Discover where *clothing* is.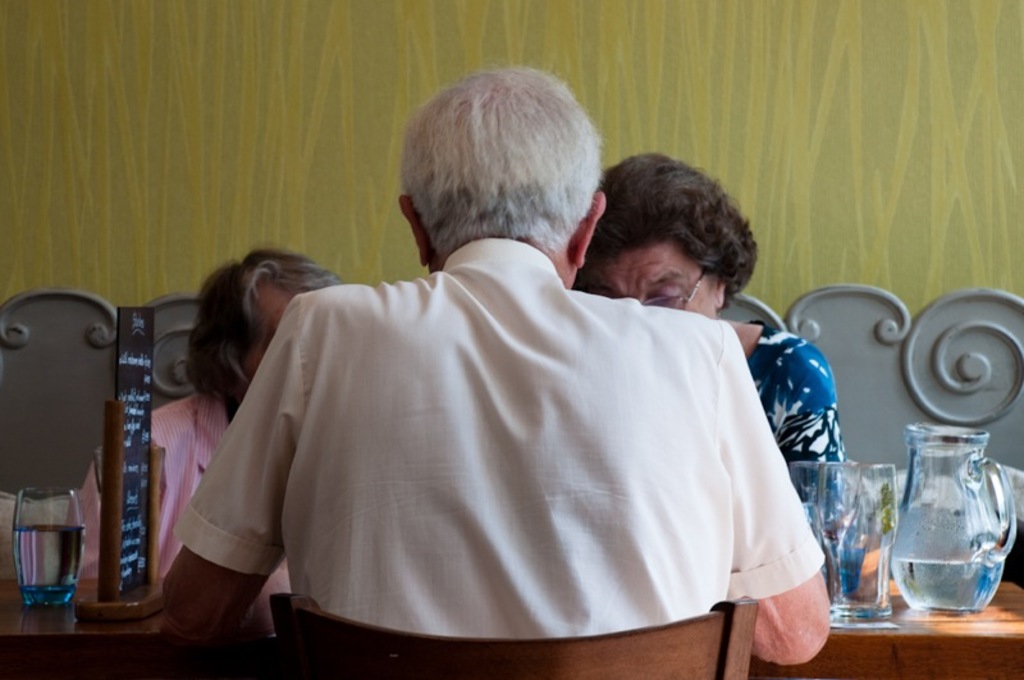
Discovered at l=204, t=224, r=856, b=679.
